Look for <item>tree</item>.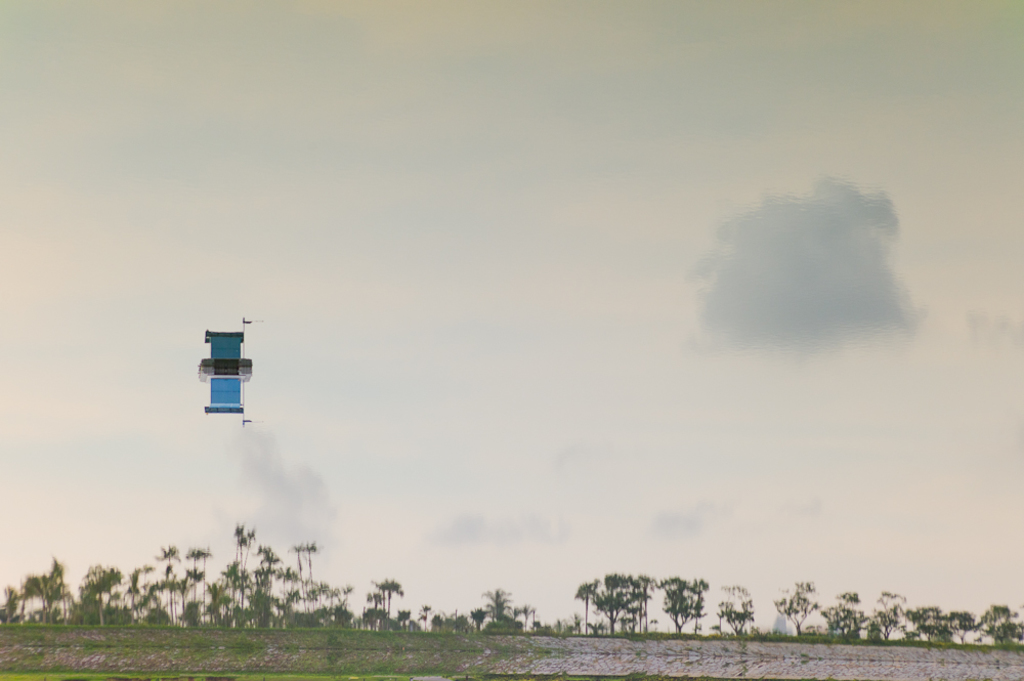
Found: l=909, t=607, r=945, b=647.
